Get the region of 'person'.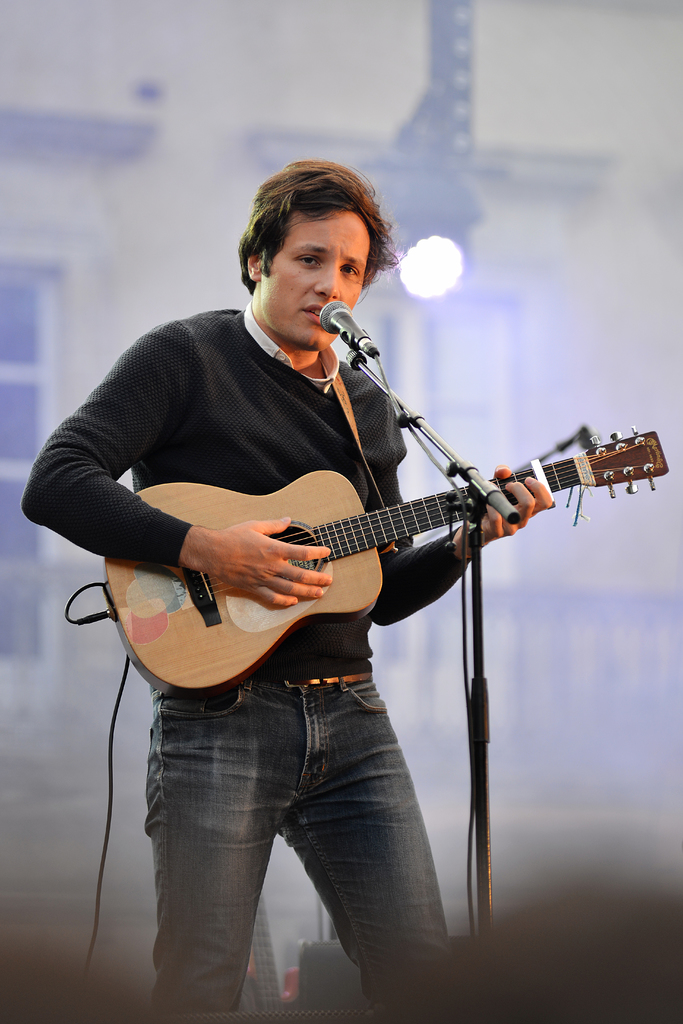
rect(19, 162, 541, 1023).
